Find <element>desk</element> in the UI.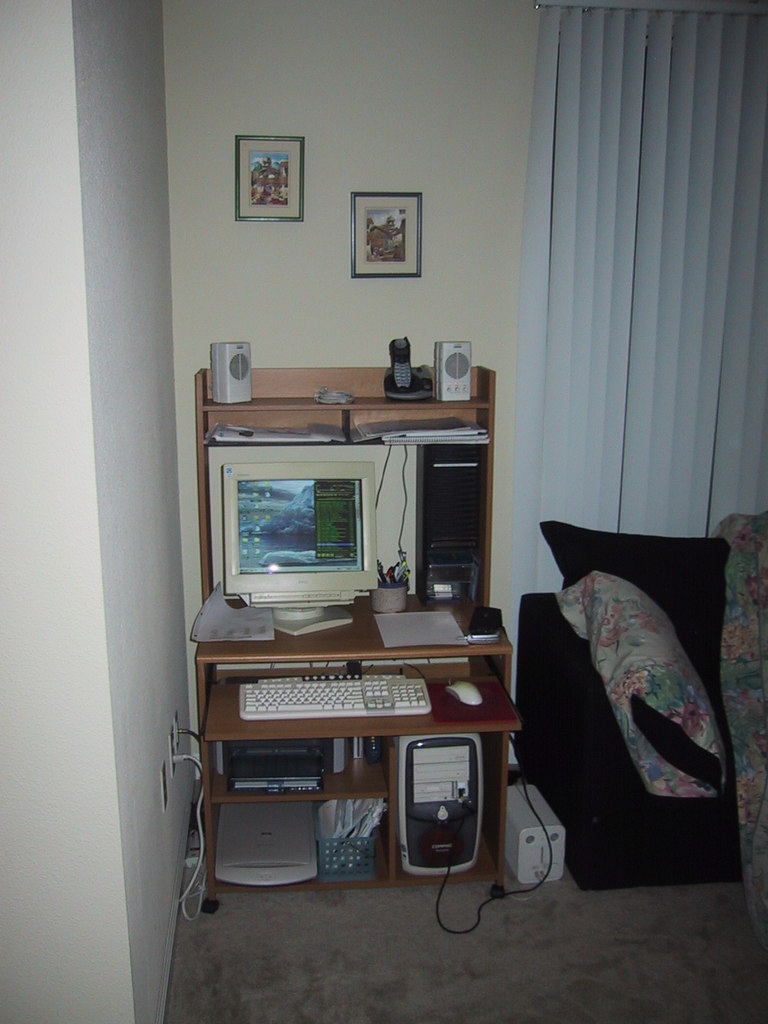
UI element at <box>195,366,523,916</box>.
